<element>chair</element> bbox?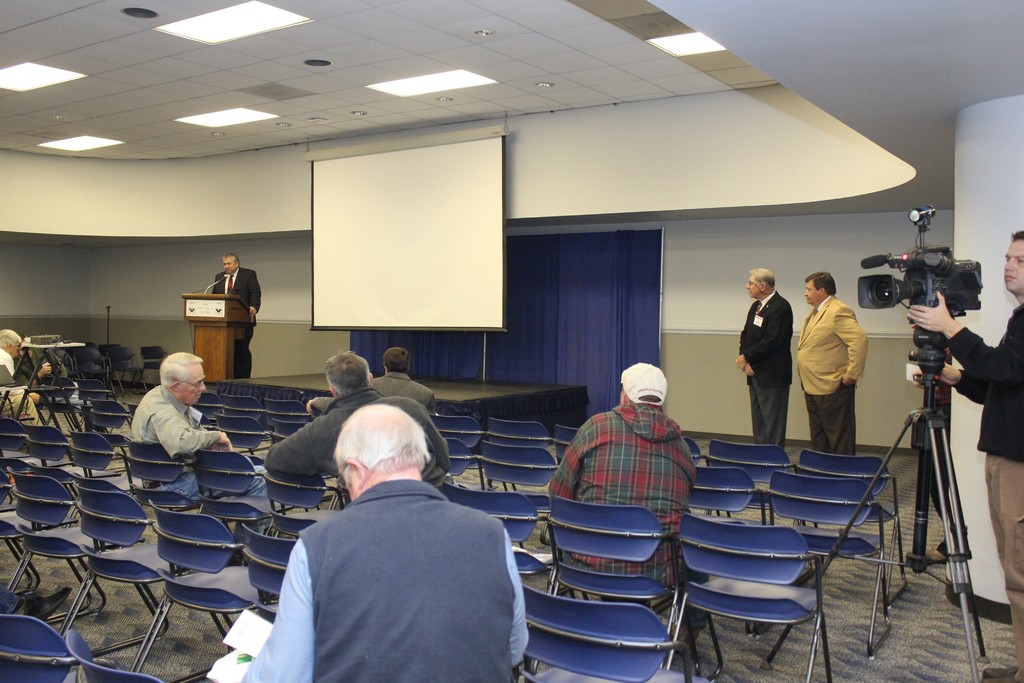
792/445/908/607
